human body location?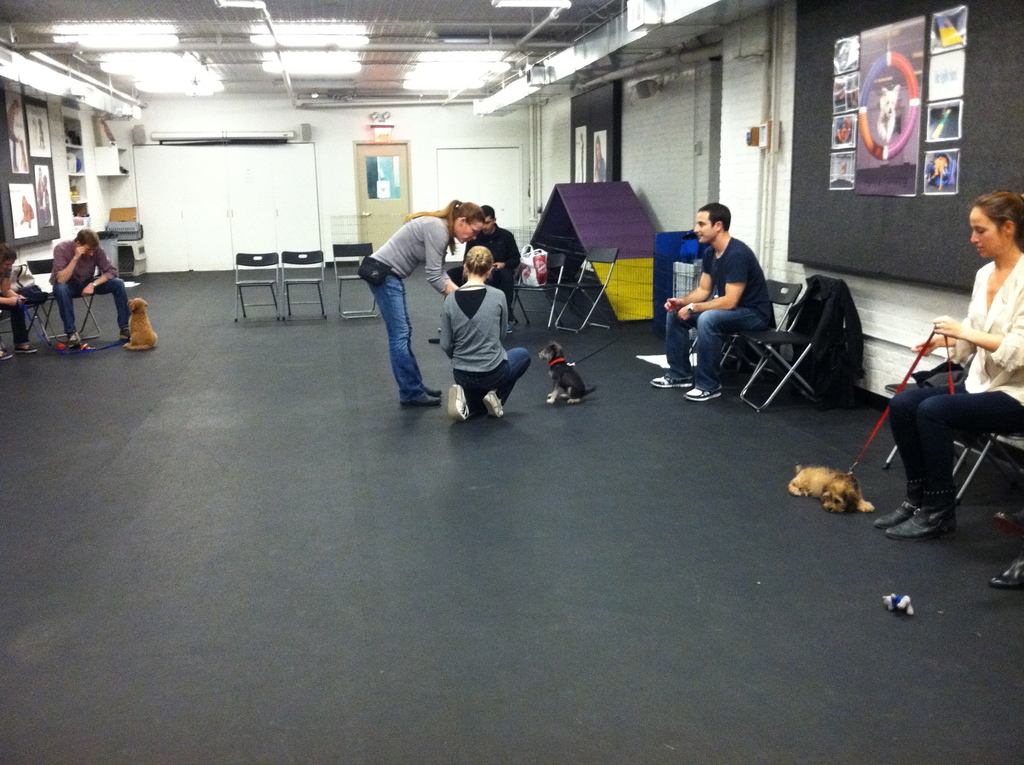
bbox=[47, 236, 132, 353]
